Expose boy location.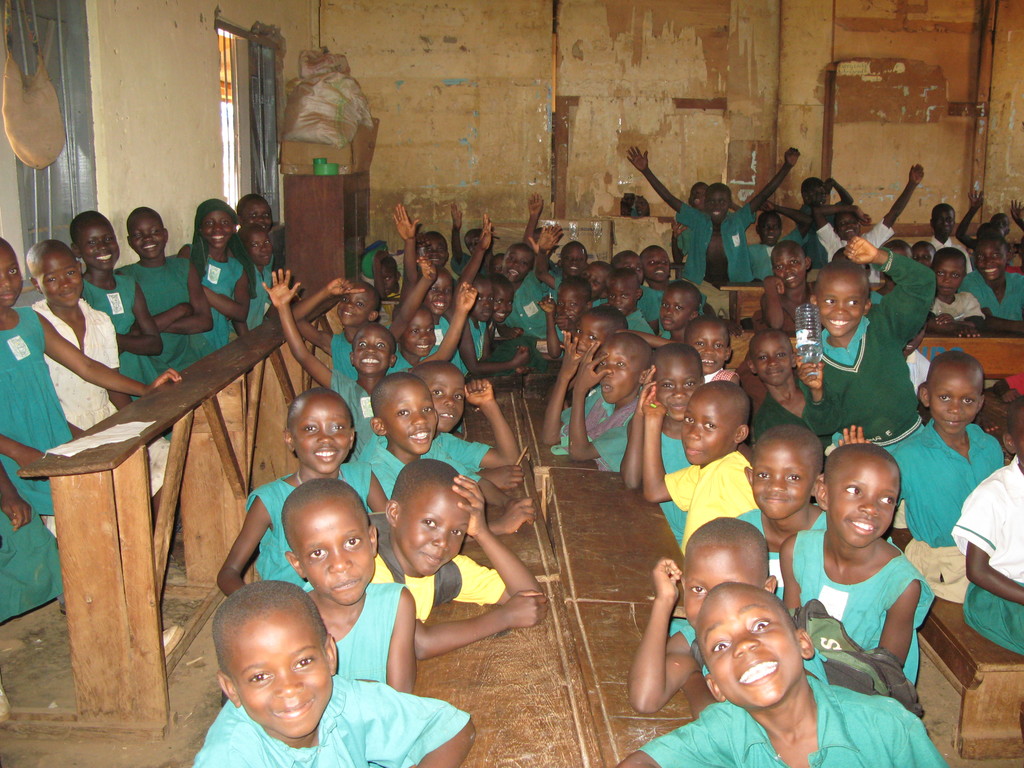
Exposed at 848/351/1007/597.
